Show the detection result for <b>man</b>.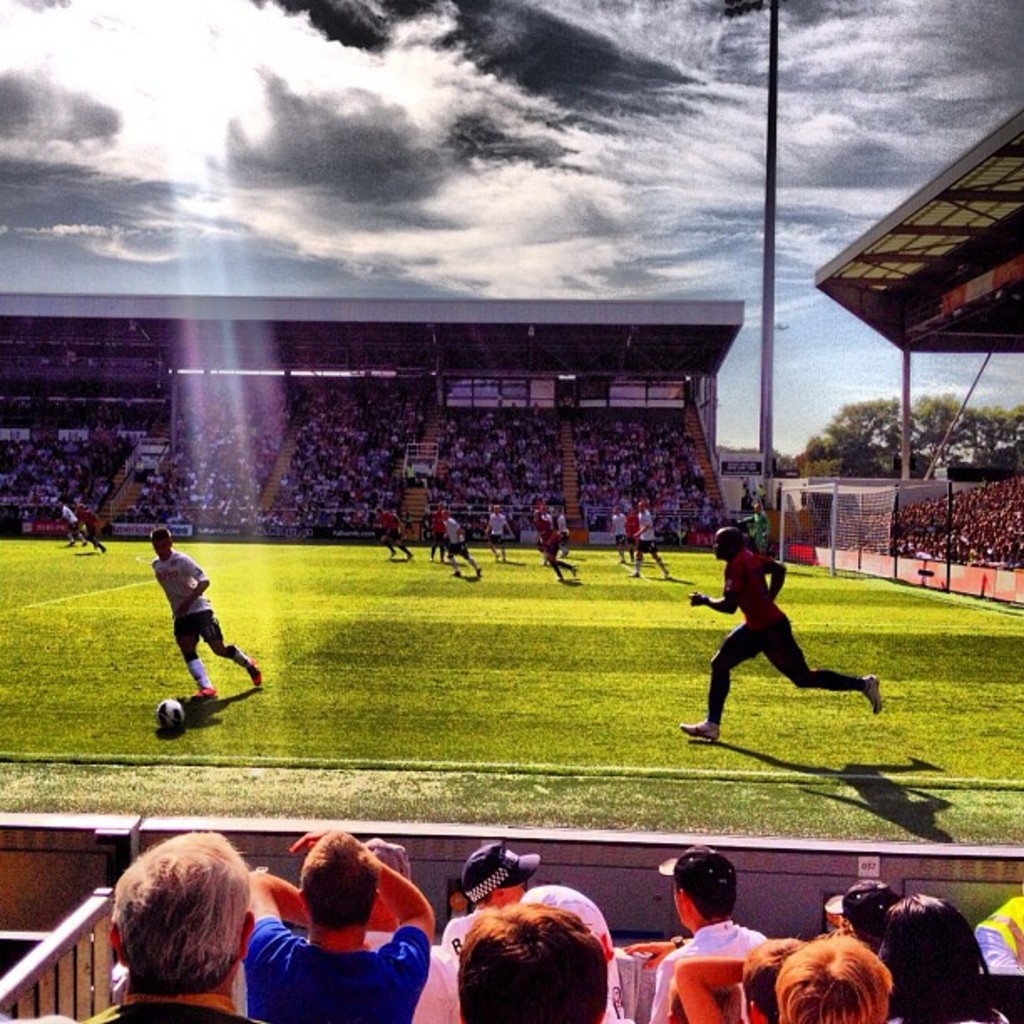
[684, 514, 867, 775].
